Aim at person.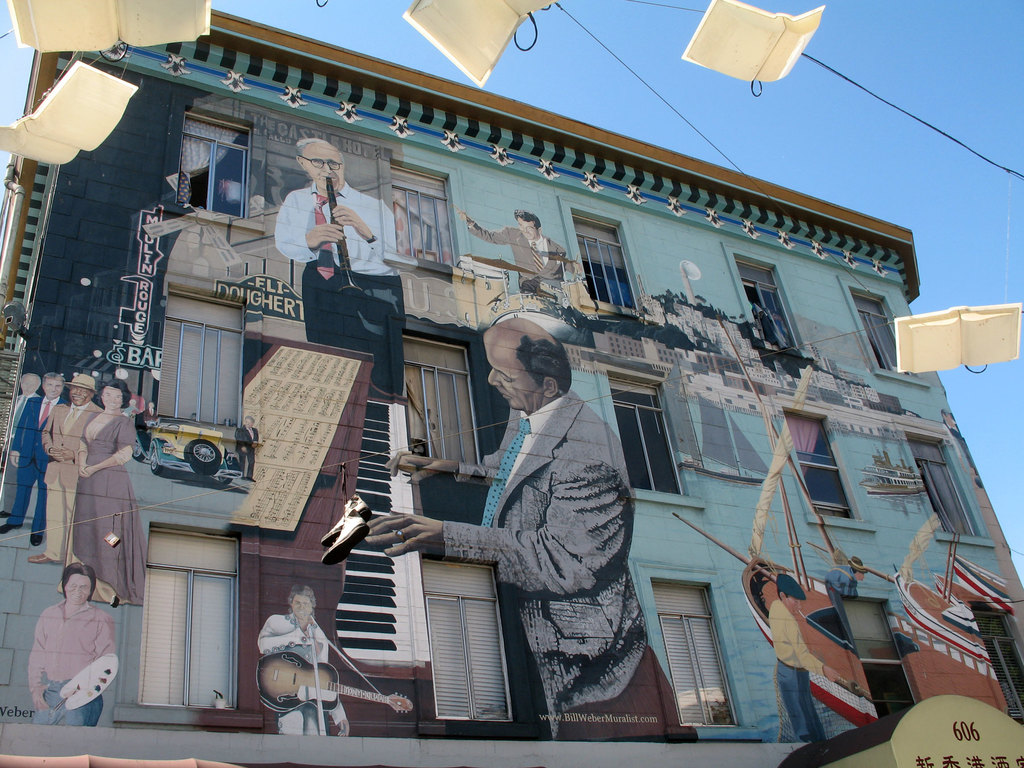
Aimed at {"left": 819, "top": 542, "right": 865, "bottom": 630}.
